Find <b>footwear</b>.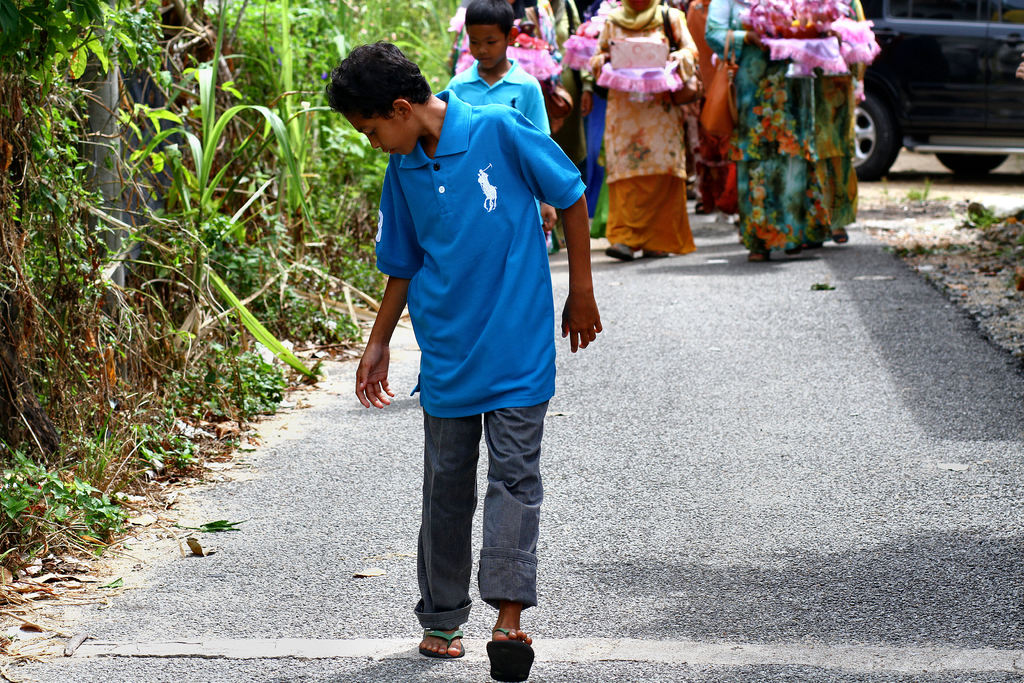
bbox(607, 247, 638, 261).
